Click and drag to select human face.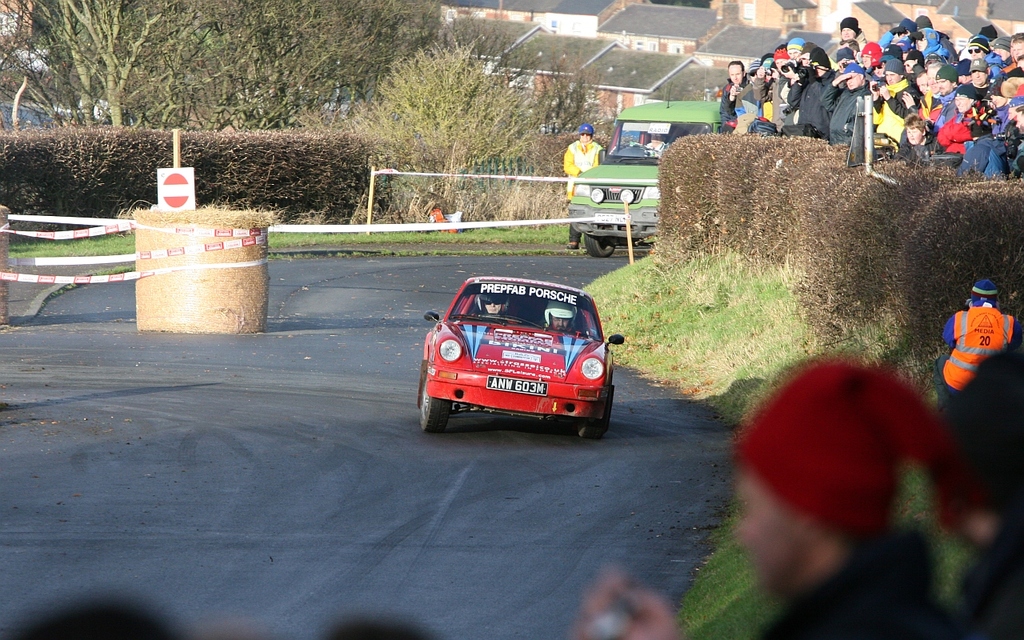
Selection: bbox=(729, 66, 743, 88).
